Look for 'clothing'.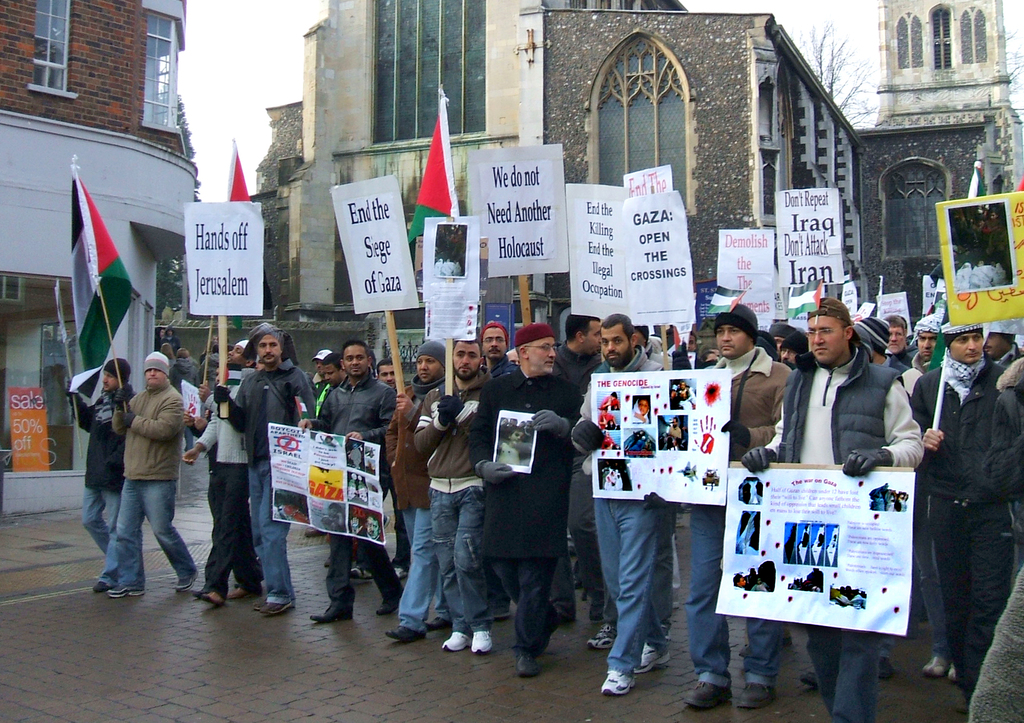
Found: <region>466, 370, 578, 648</region>.
